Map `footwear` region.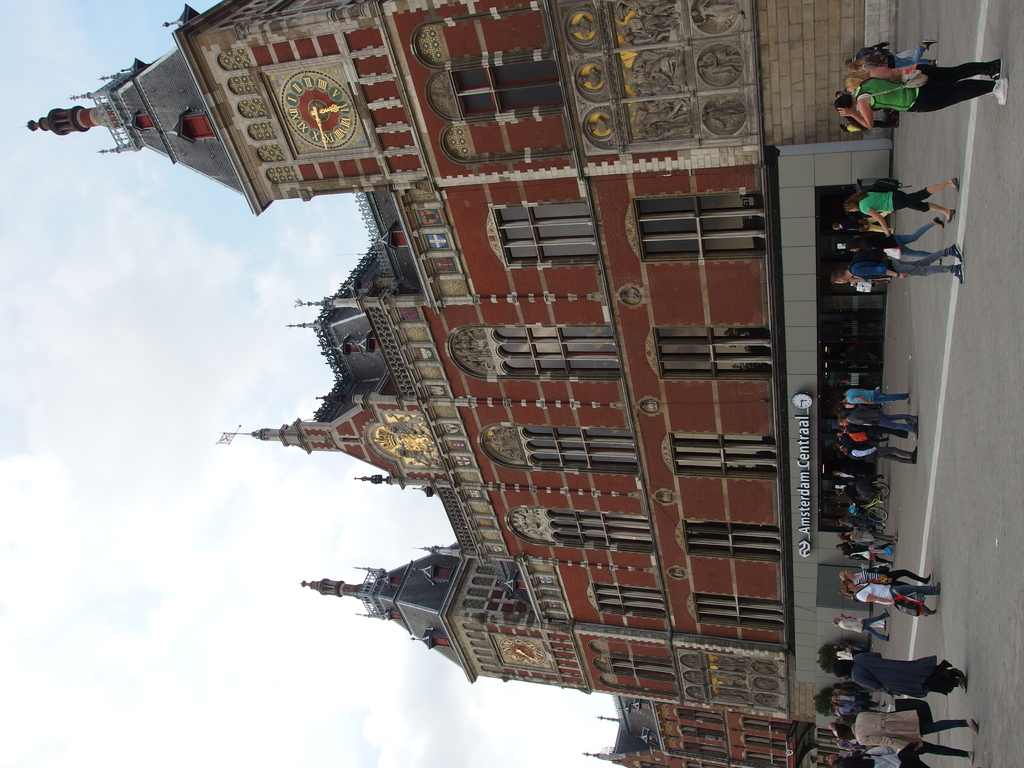
Mapped to locate(904, 393, 911, 405).
